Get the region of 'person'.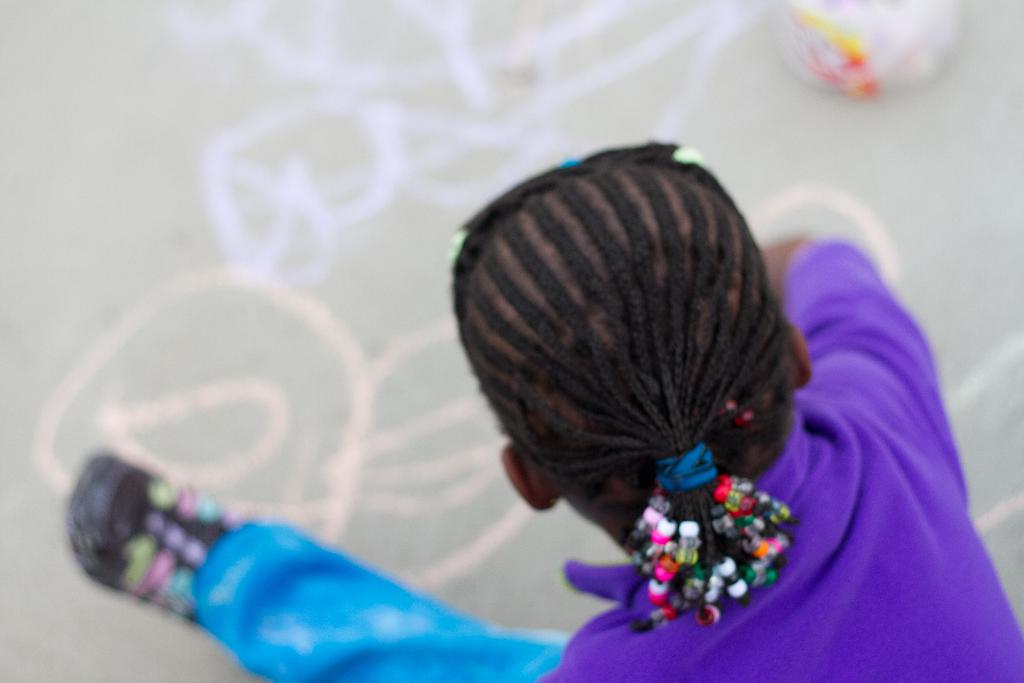
[x1=63, y1=136, x2=1023, y2=682].
